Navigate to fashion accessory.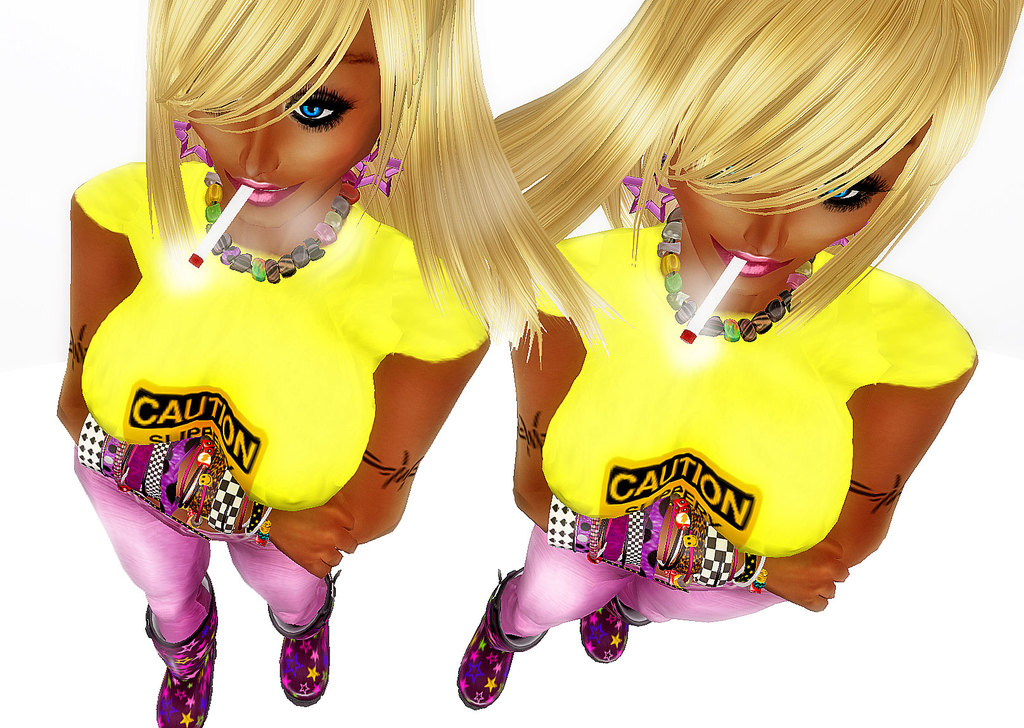
Navigation target: l=74, t=421, r=271, b=544.
